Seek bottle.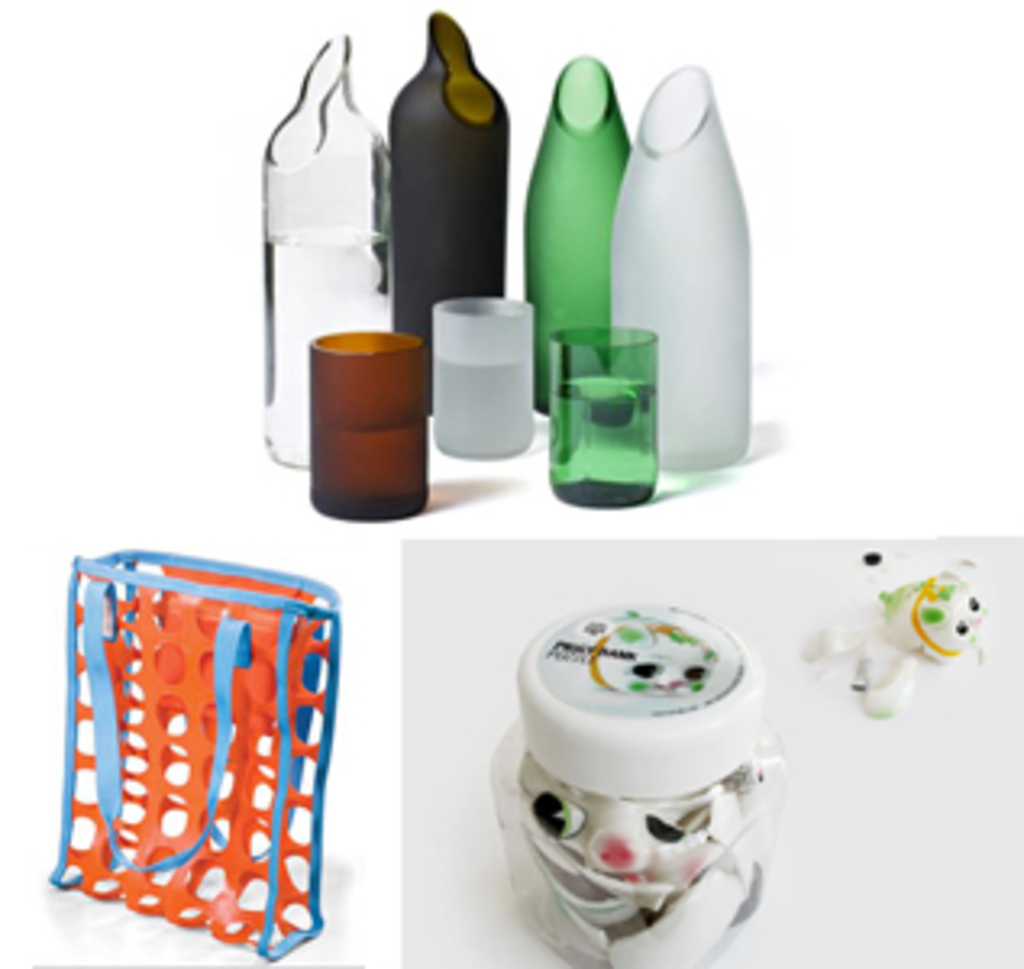
bbox=[391, 10, 517, 420].
